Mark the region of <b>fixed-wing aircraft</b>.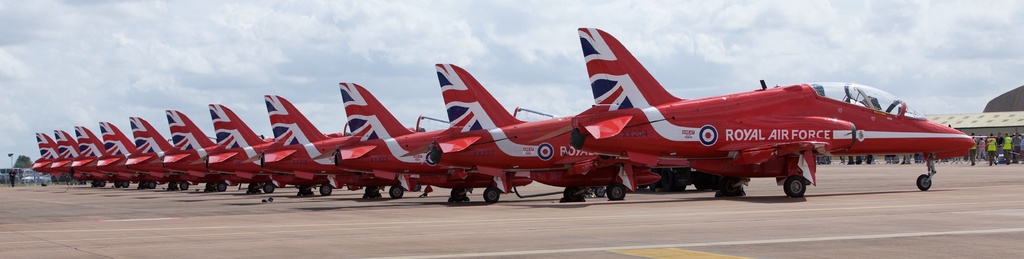
Region: {"left": 124, "top": 118, "right": 181, "bottom": 188}.
